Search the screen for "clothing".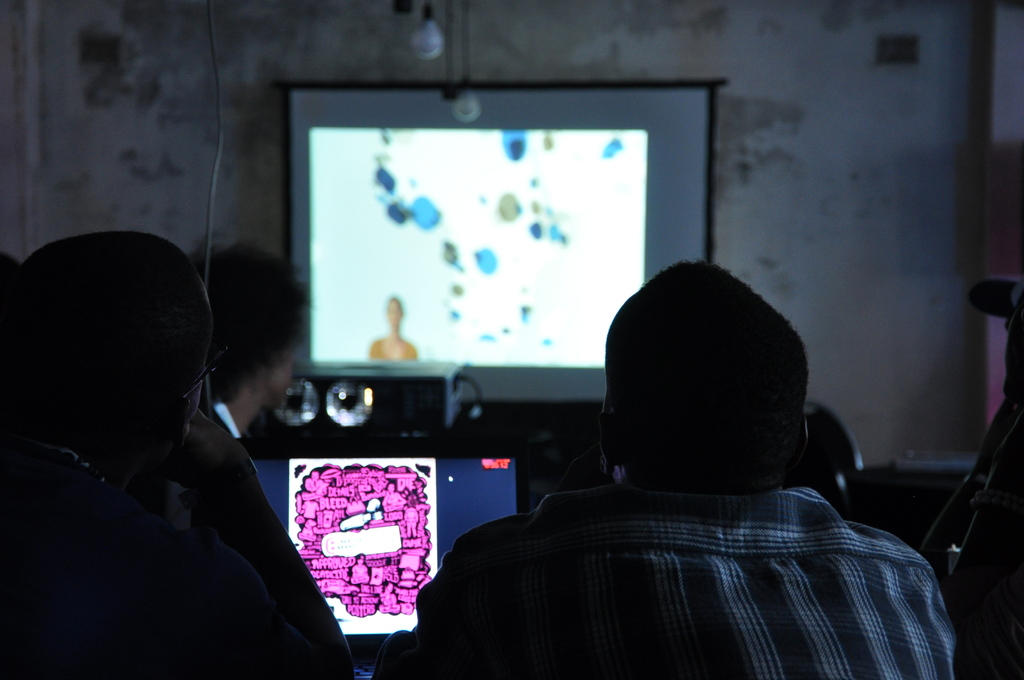
Found at 434 385 964 667.
